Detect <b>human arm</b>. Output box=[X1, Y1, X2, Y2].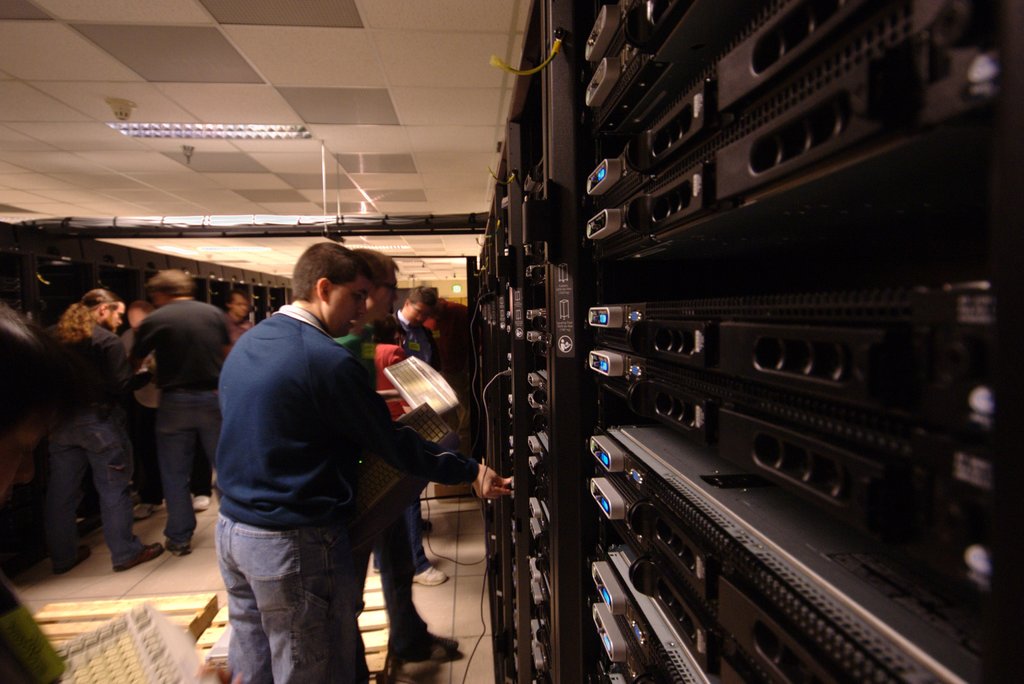
box=[127, 317, 155, 380].
